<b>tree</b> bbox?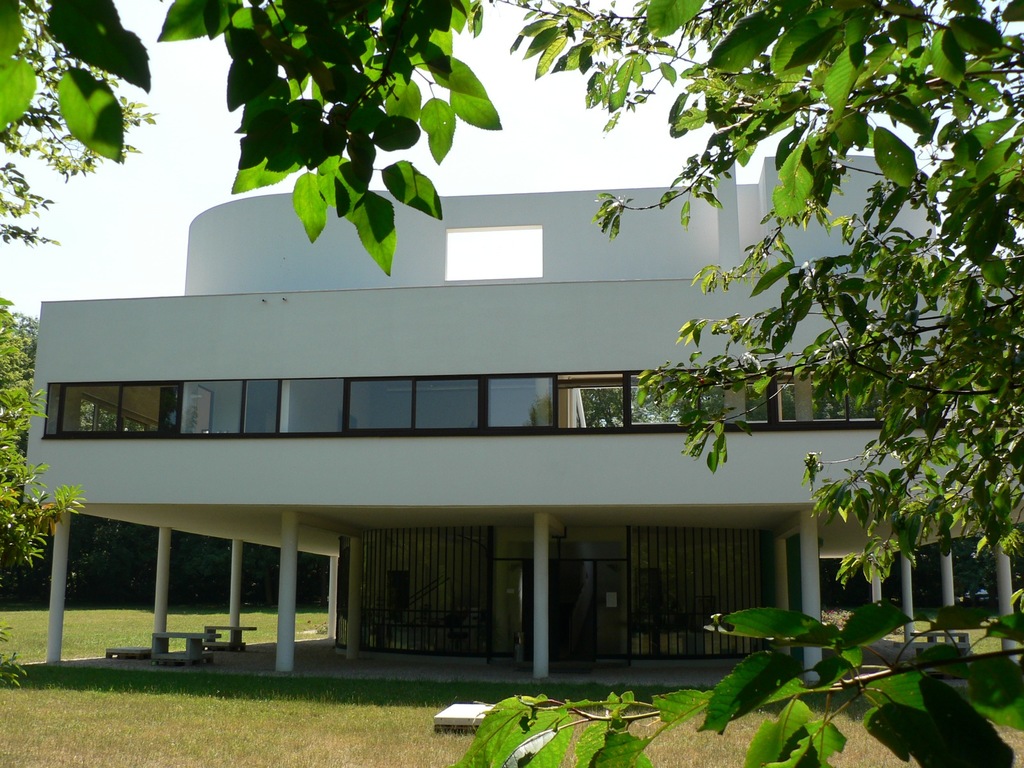
<bbox>465, 0, 1023, 767</bbox>
